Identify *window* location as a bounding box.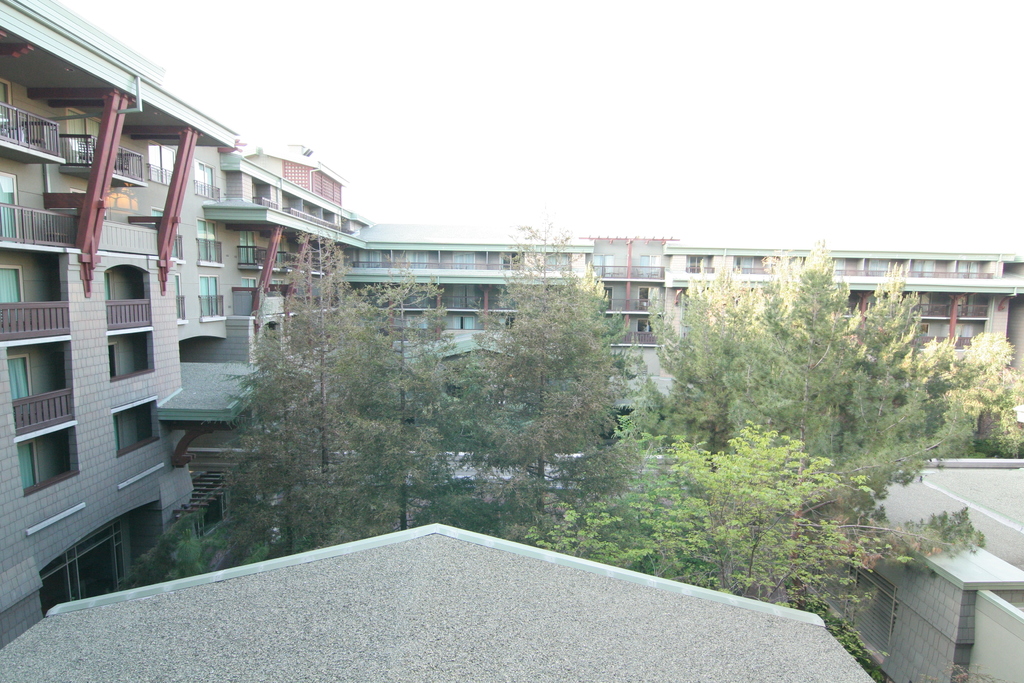
bbox=(684, 254, 716, 277).
